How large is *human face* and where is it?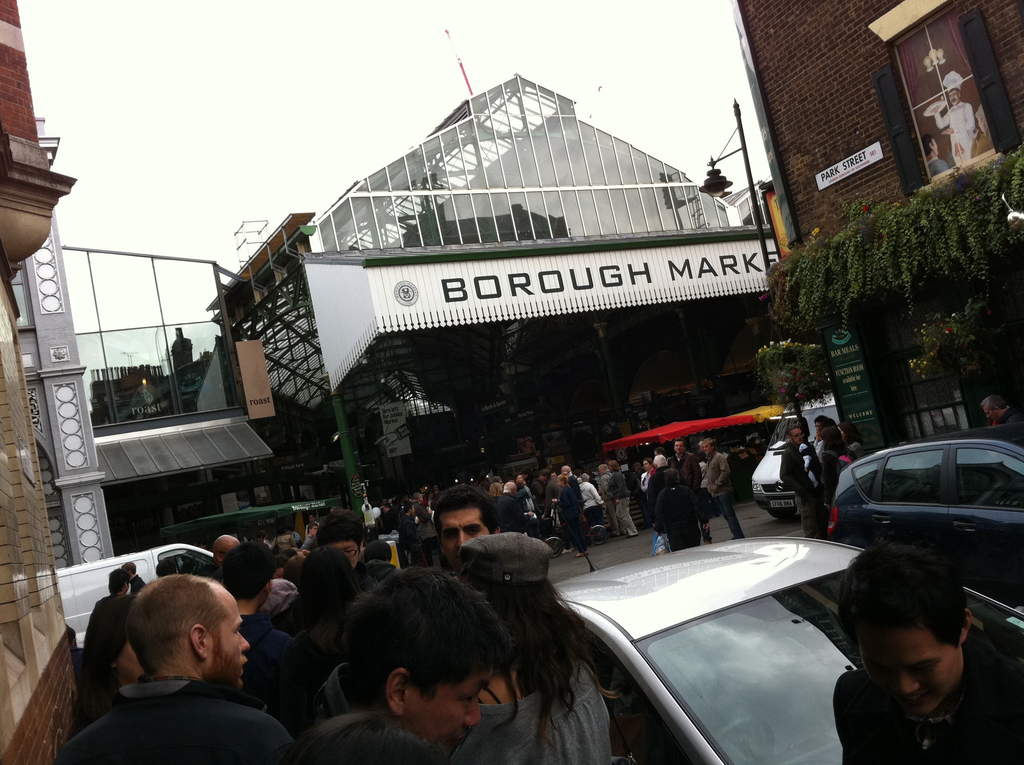
Bounding box: bbox=(443, 507, 486, 567).
